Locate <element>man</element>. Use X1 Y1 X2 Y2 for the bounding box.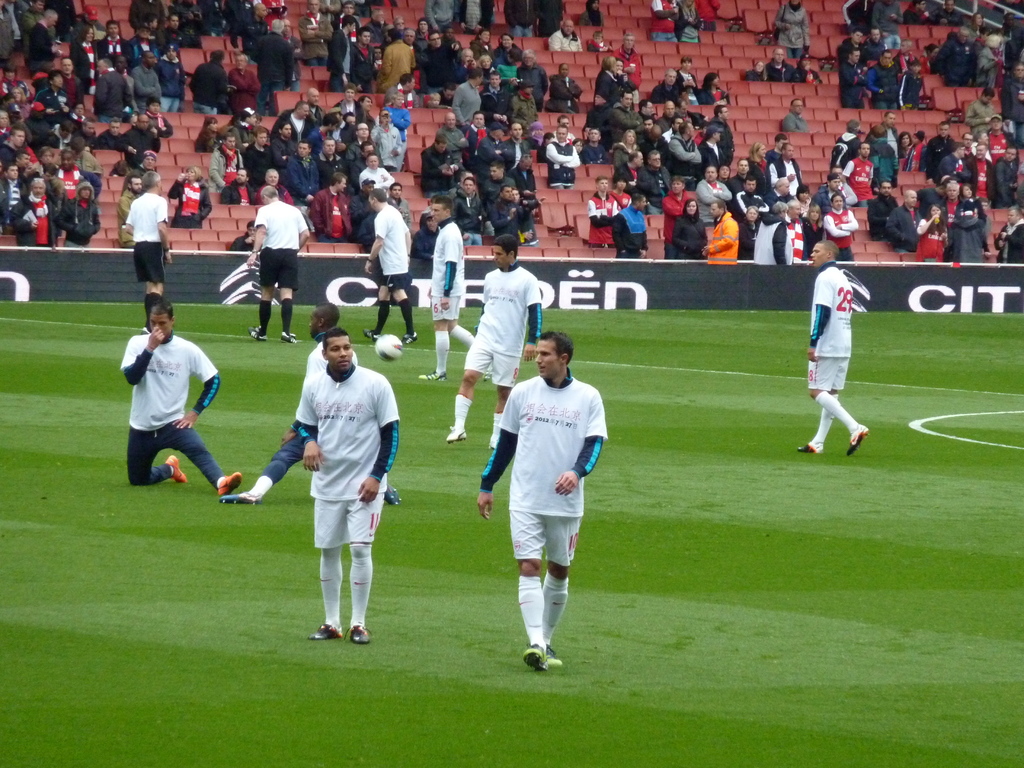
350 181 379 241.
